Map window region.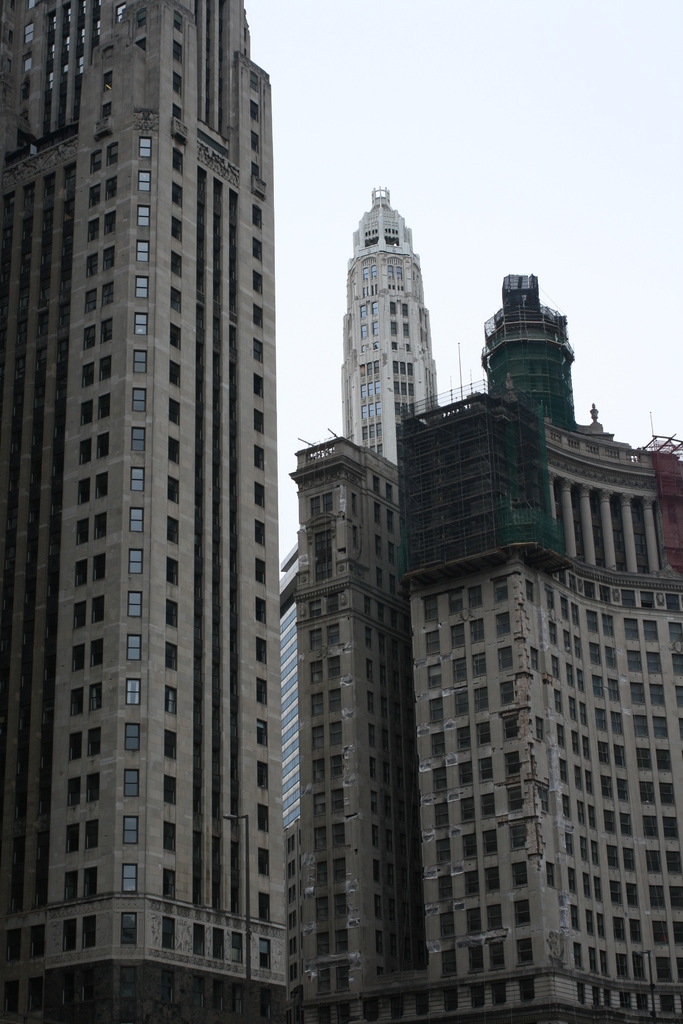
Mapped to (561,758,571,784).
